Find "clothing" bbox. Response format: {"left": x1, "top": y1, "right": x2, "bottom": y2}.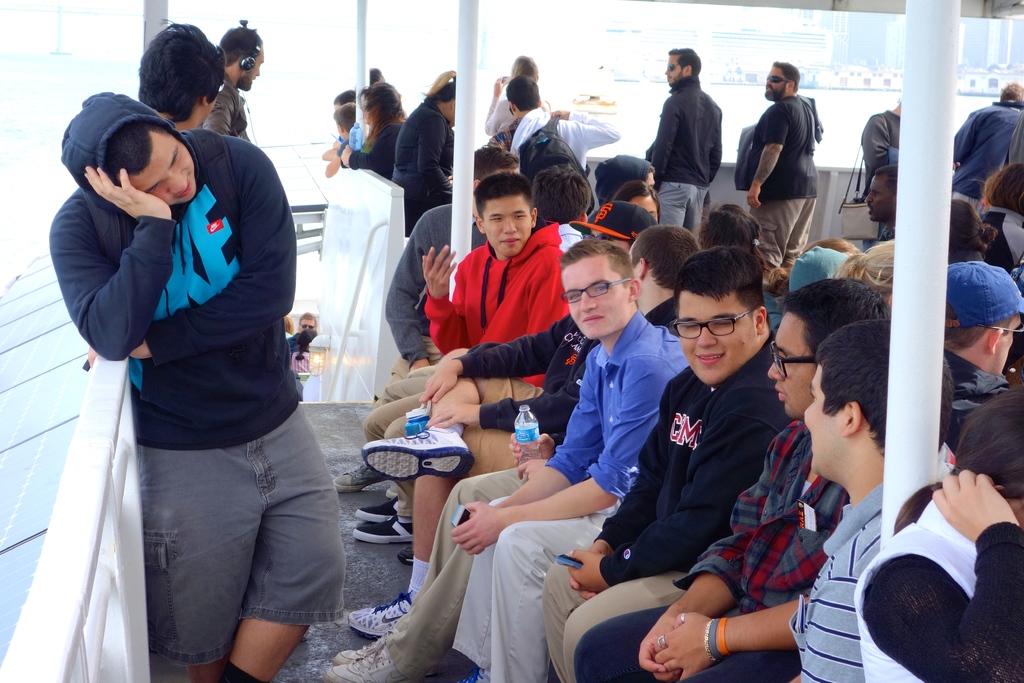
{"left": 734, "top": 98, "right": 828, "bottom": 268}.
